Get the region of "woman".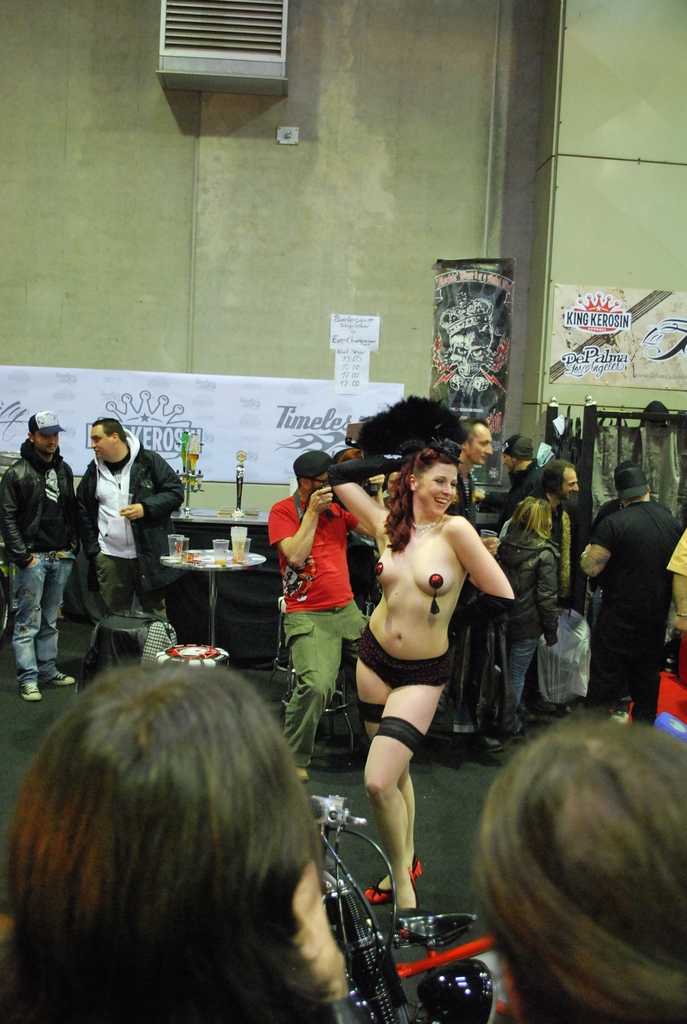
x1=479, y1=497, x2=562, y2=767.
